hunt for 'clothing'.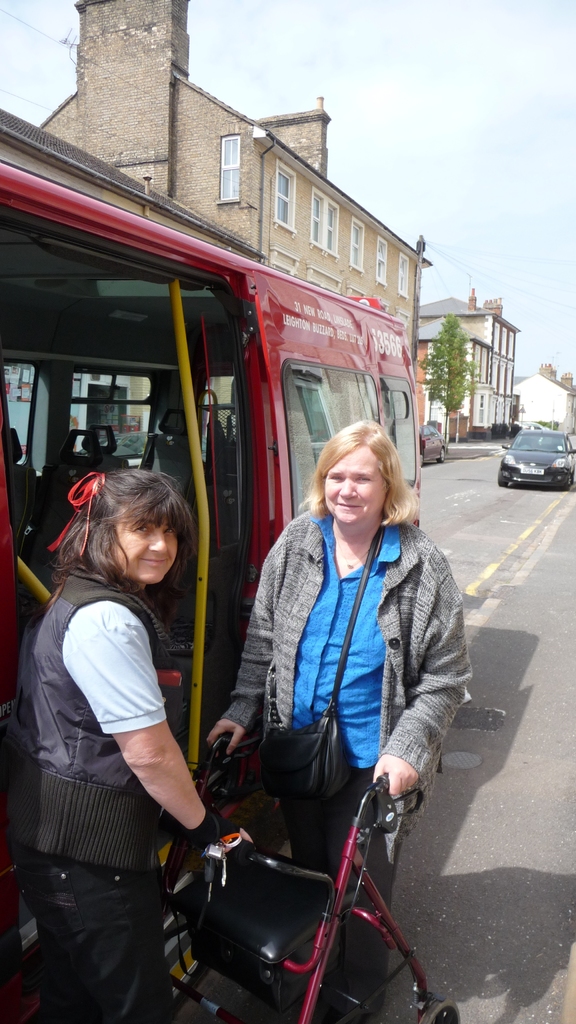
Hunted down at [219, 498, 472, 1005].
